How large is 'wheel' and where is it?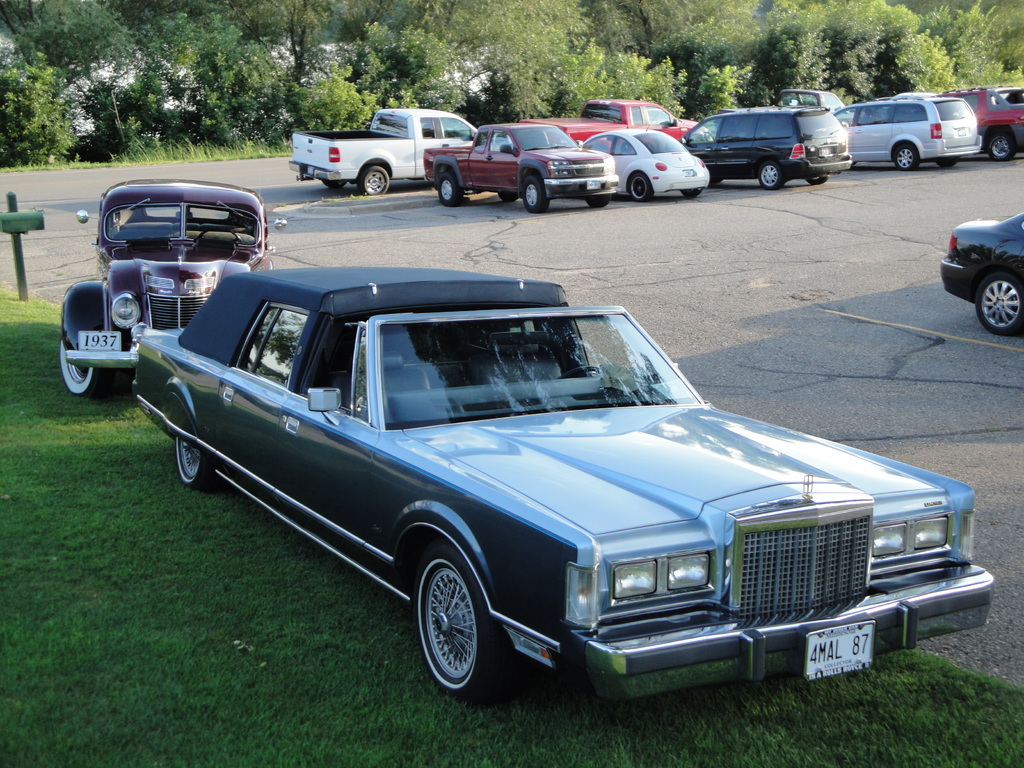
Bounding box: (x1=808, y1=173, x2=829, y2=186).
